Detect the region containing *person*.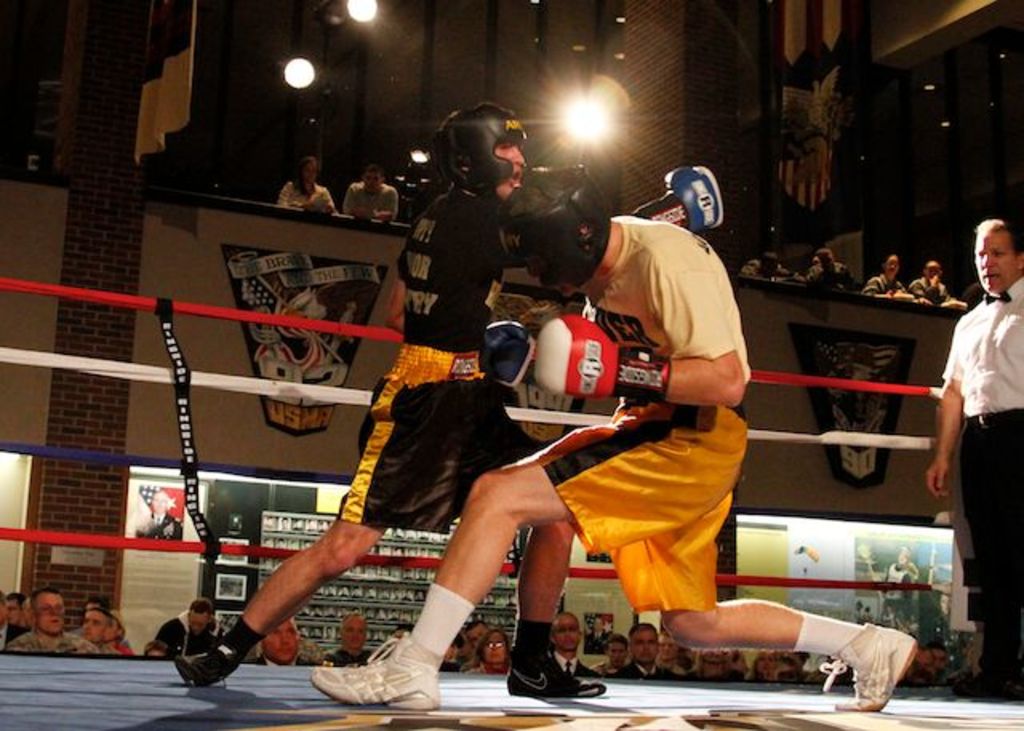
x1=349, y1=163, x2=403, y2=219.
